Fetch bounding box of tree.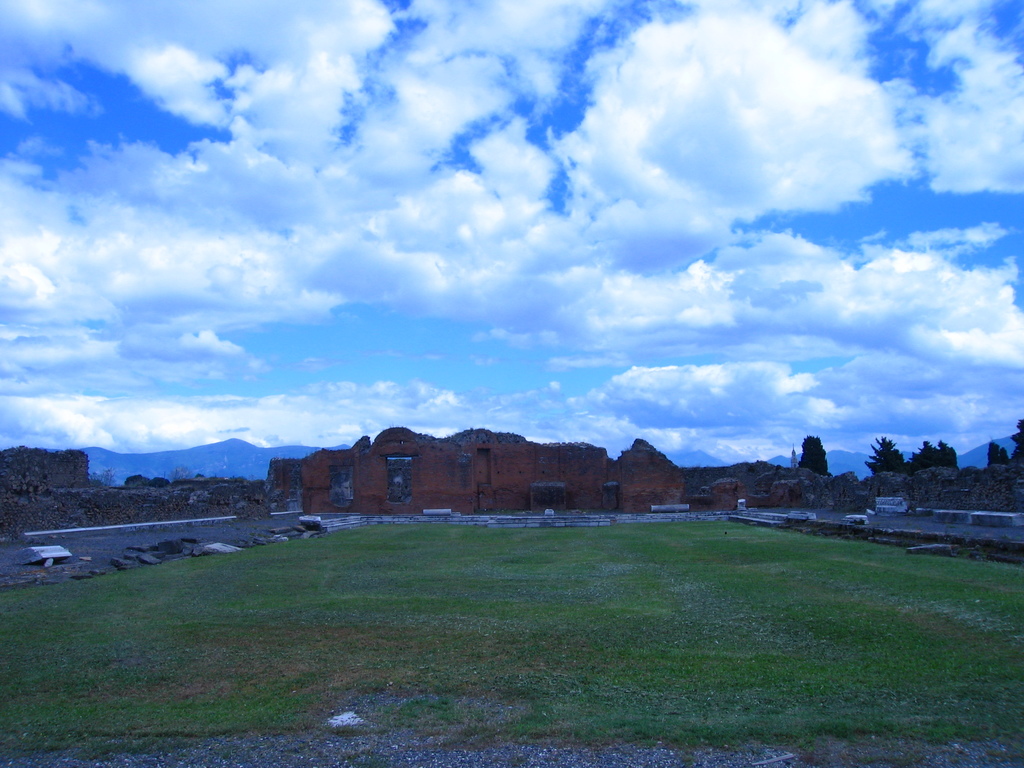
Bbox: 908,433,966,477.
